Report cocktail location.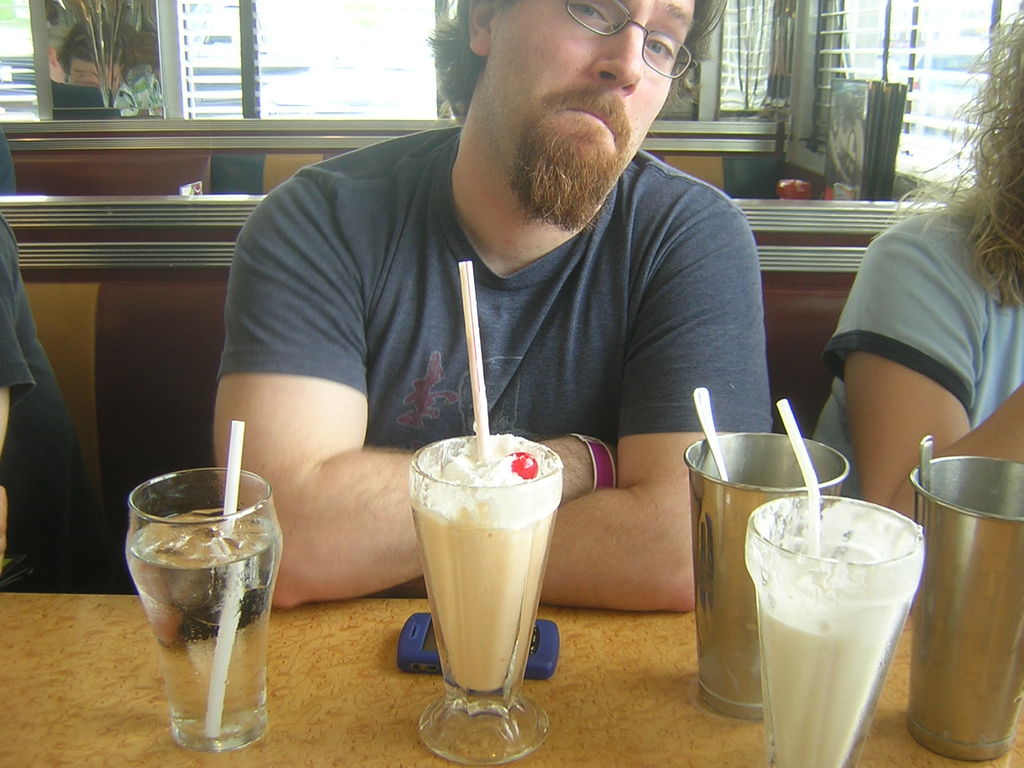
Report: bbox(746, 492, 922, 767).
